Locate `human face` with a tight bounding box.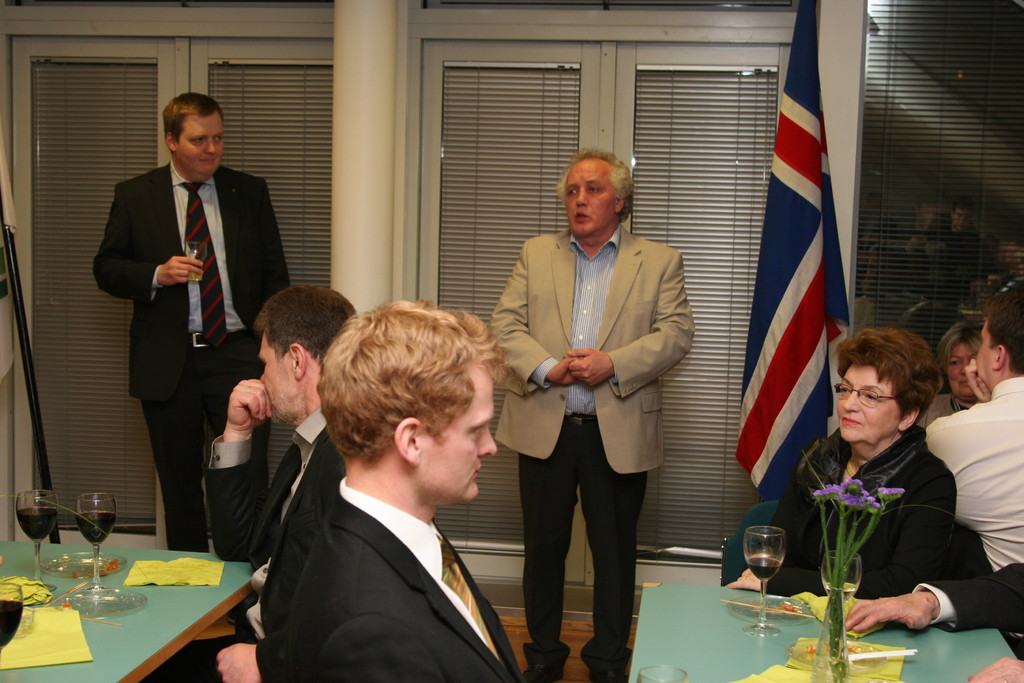
l=178, t=118, r=224, b=177.
